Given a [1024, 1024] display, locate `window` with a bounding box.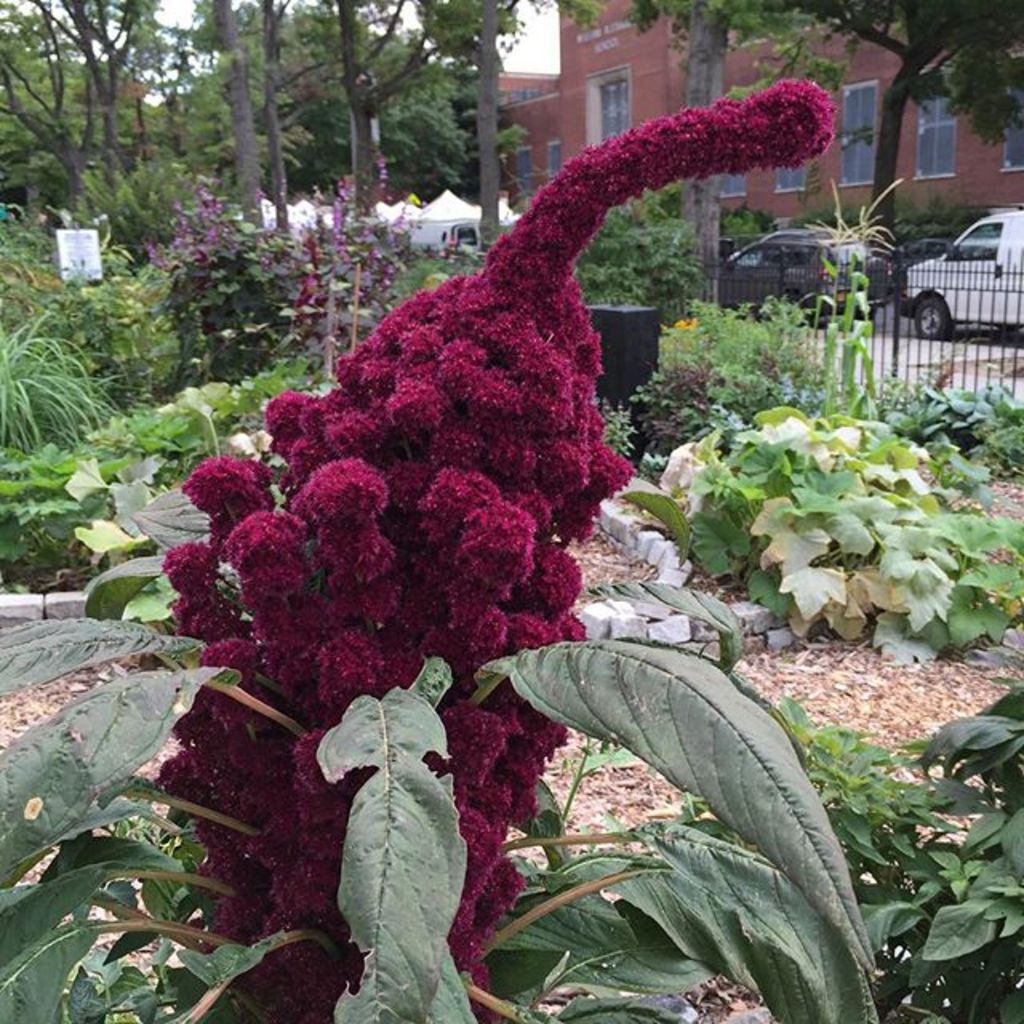
Located: 998/46/1022/165.
